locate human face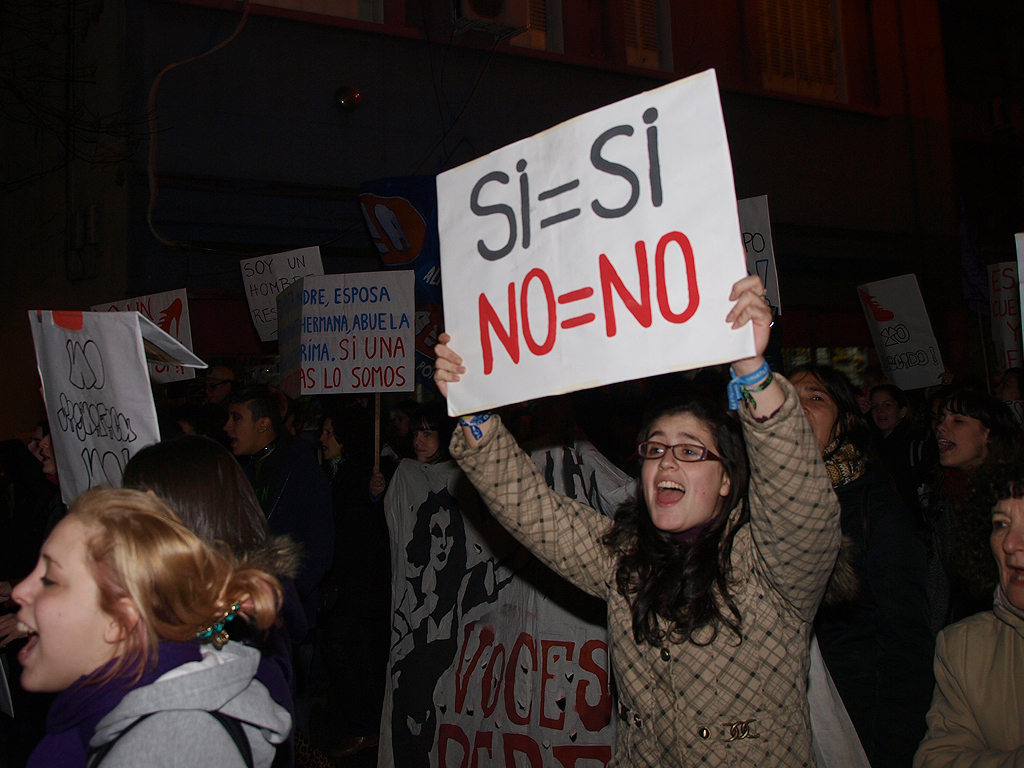
box(788, 370, 838, 440)
